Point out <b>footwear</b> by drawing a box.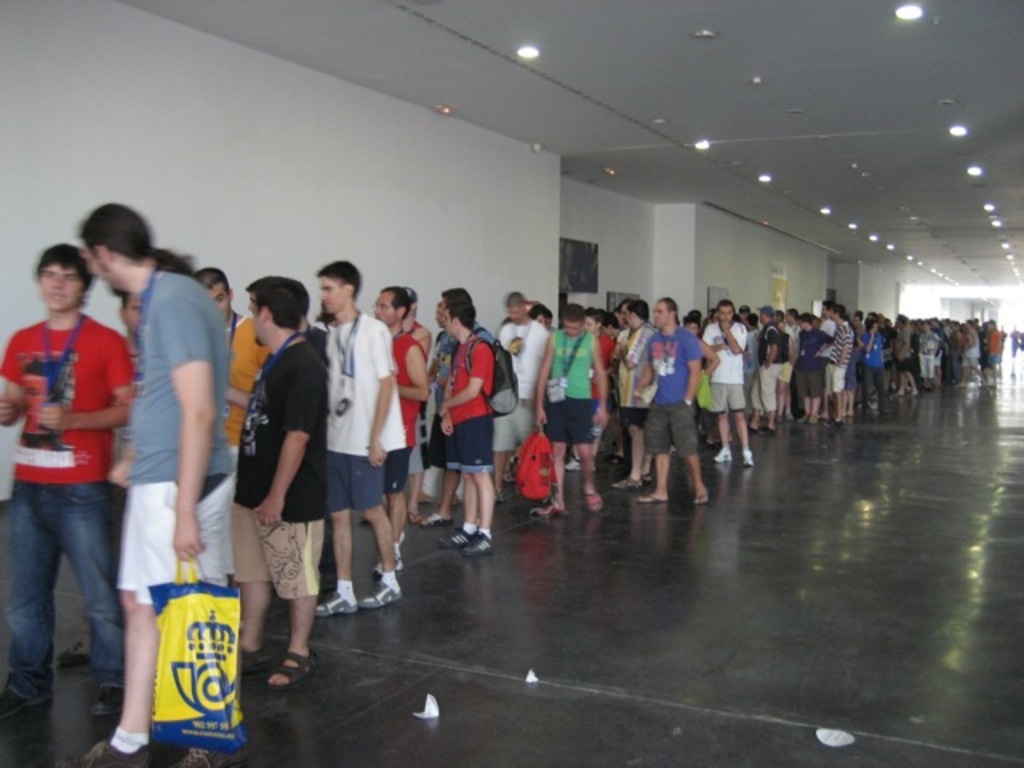
[765,424,778,437].
